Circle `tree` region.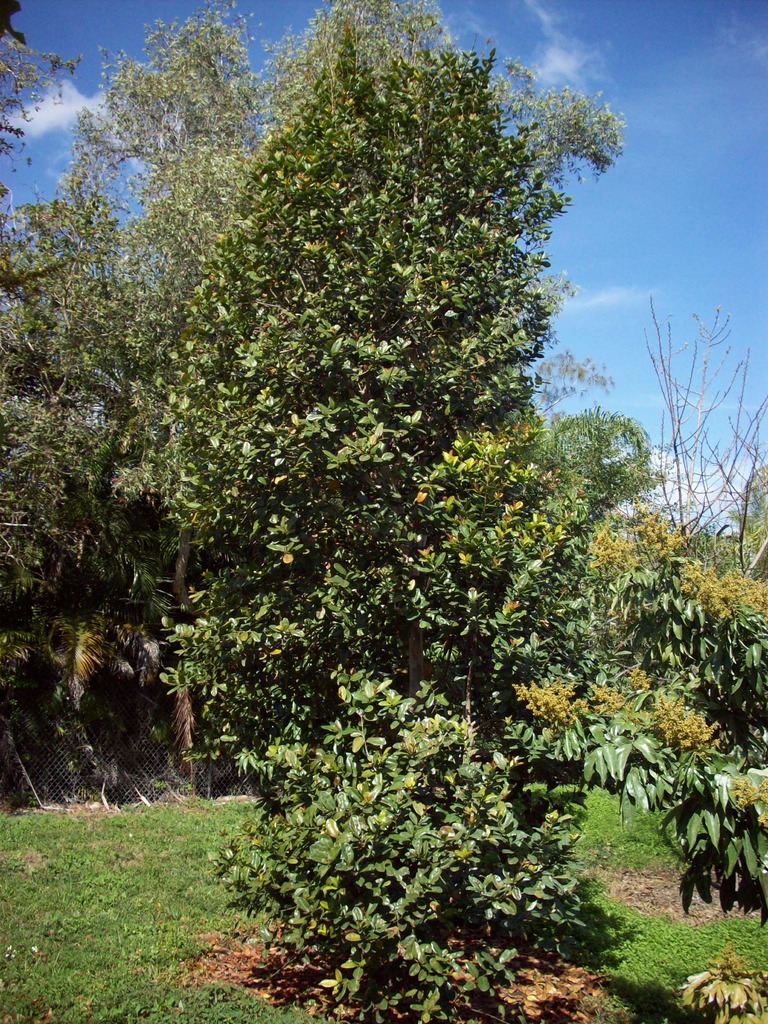
Region: (x1=581, y1=291, x2=767, y2=776).
